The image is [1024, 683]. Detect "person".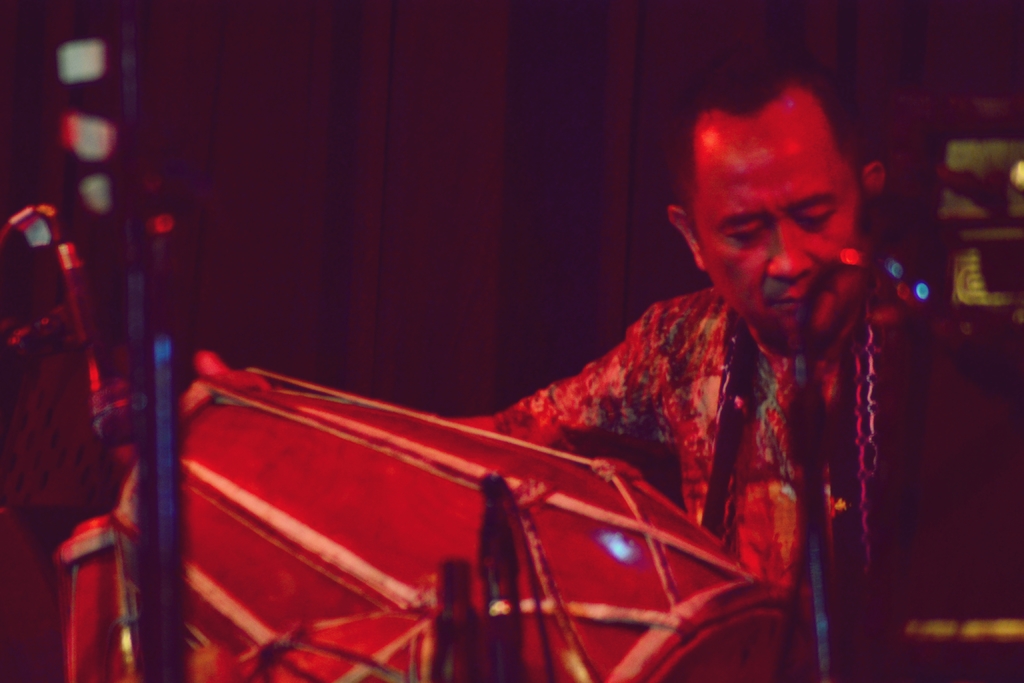
Detection: <region>452, 54, 896, 590</region>.
